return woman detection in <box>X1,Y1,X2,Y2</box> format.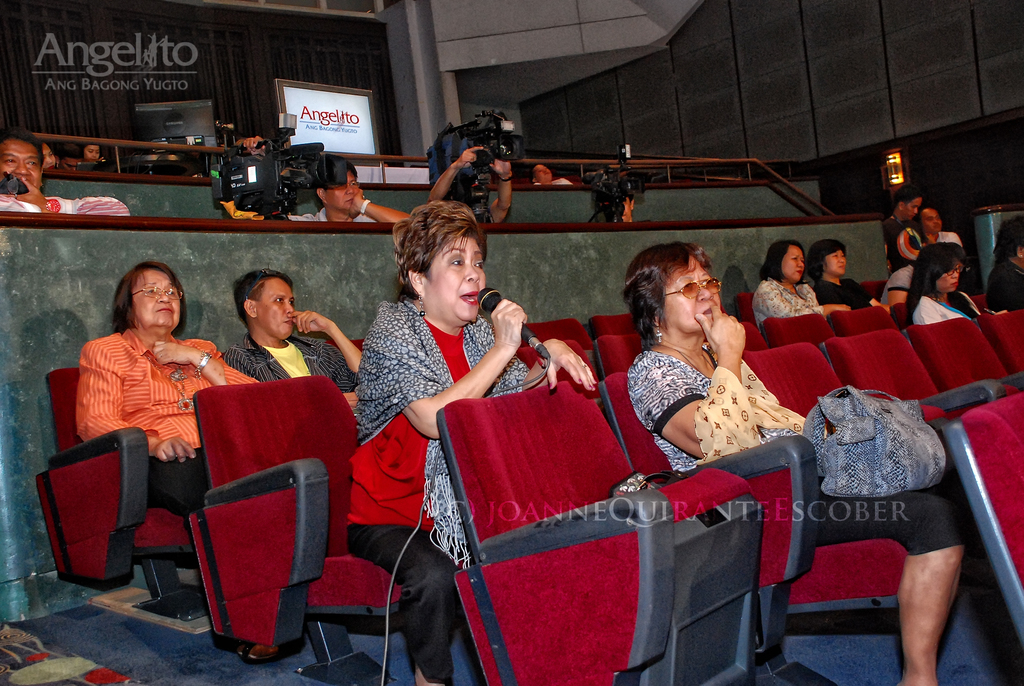
<box>808,240,888,310</box>.
